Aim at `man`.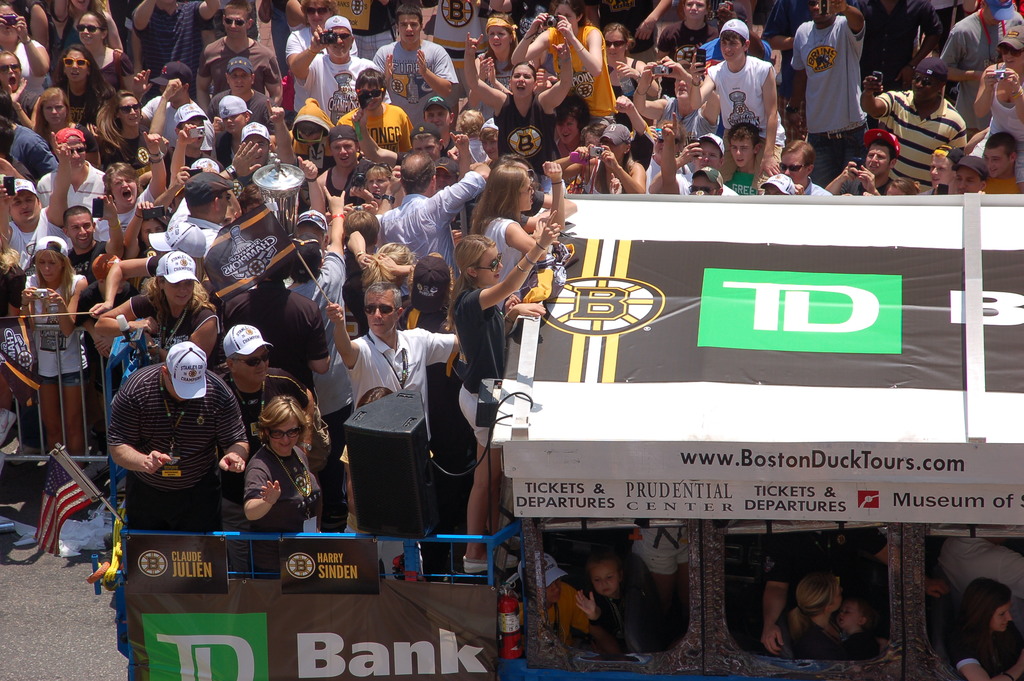
Aimed at bbox=(721, 118, 762, 193).
